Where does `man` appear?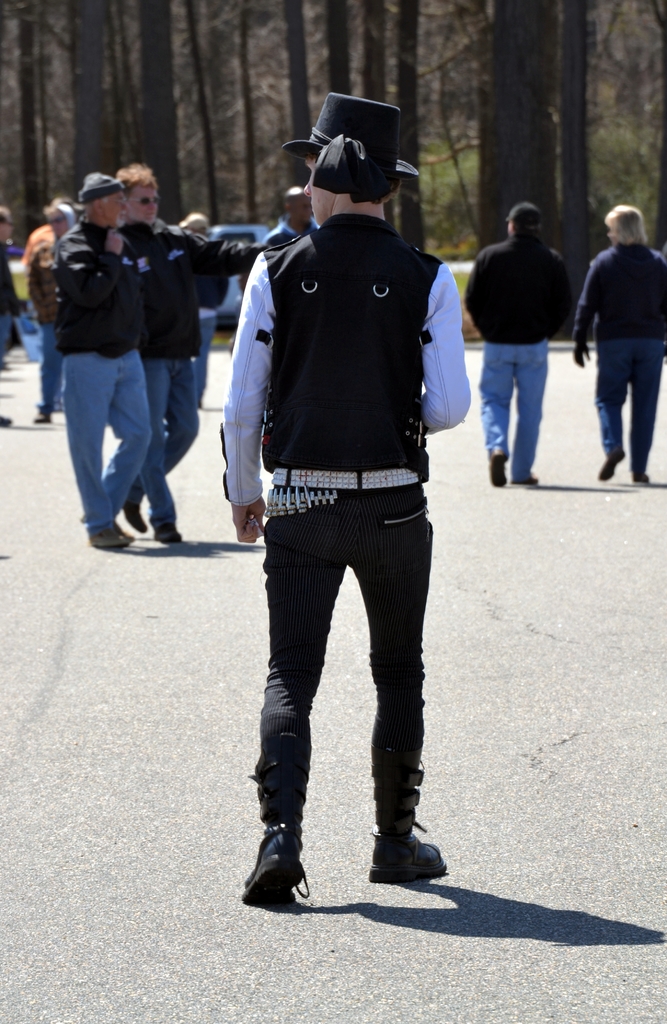
Appears at box(211, 107, 486, 895).
